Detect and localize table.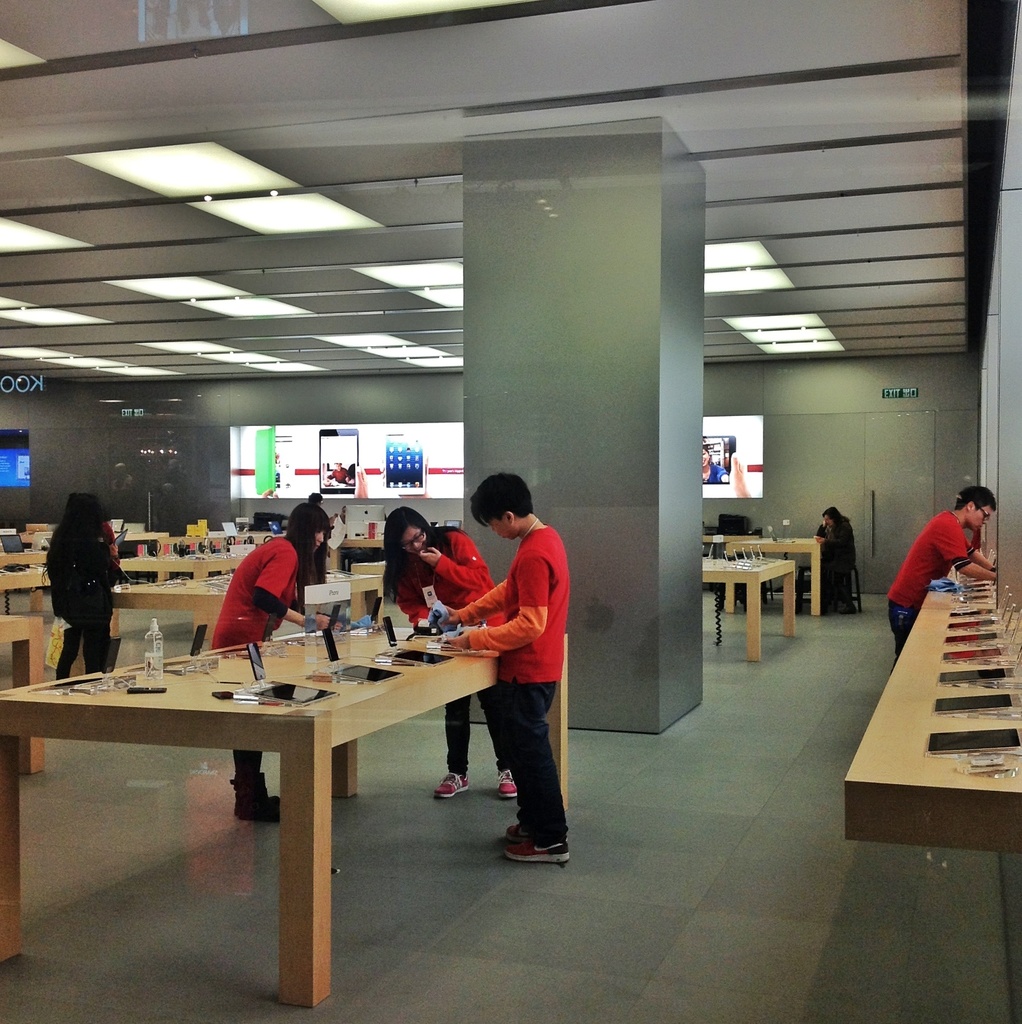
Localized at [159,531,285,585].
